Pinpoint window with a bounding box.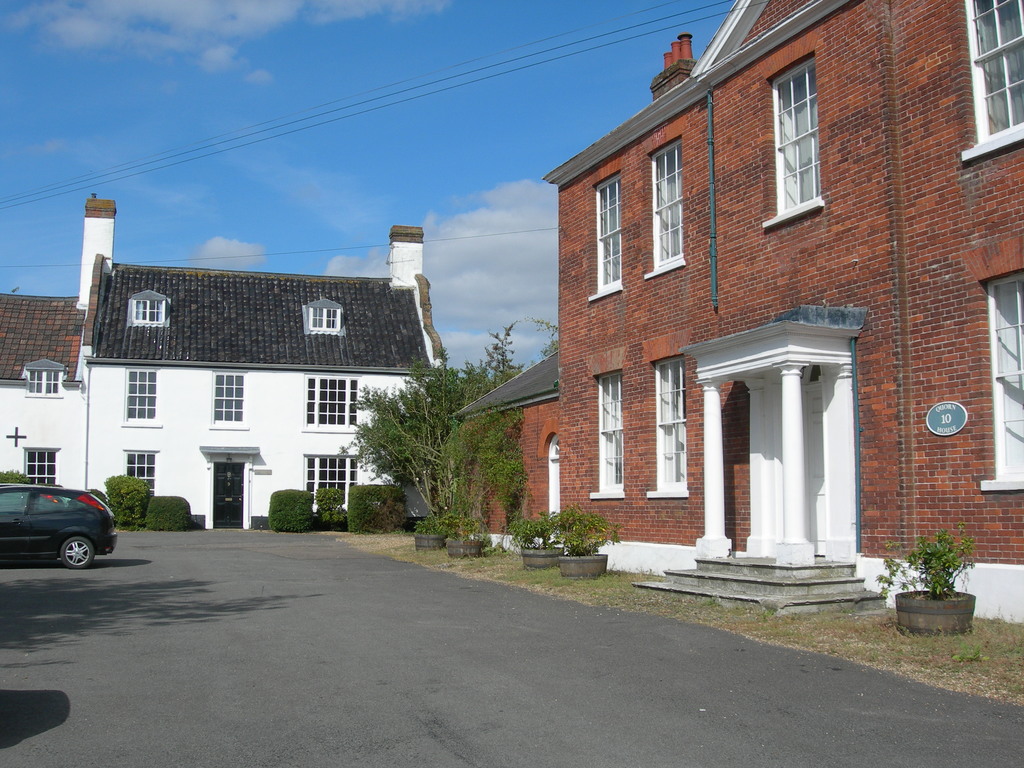
(215,364,246,426).
